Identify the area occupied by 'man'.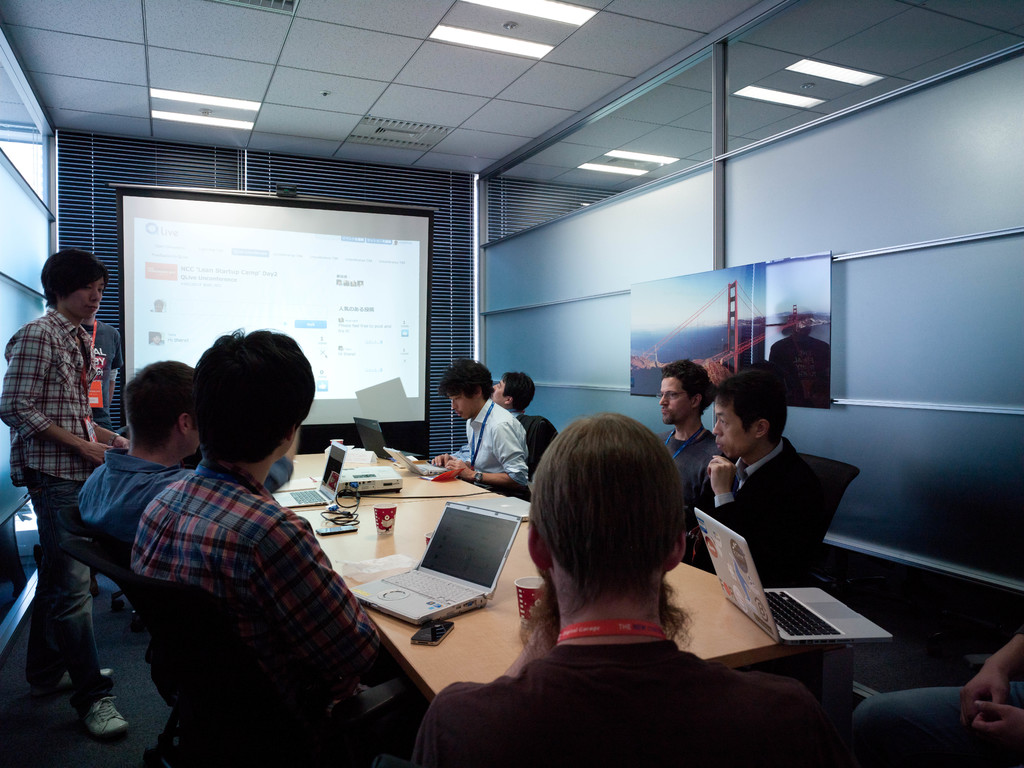
Area: BBox(3, 237, 135, 688).
